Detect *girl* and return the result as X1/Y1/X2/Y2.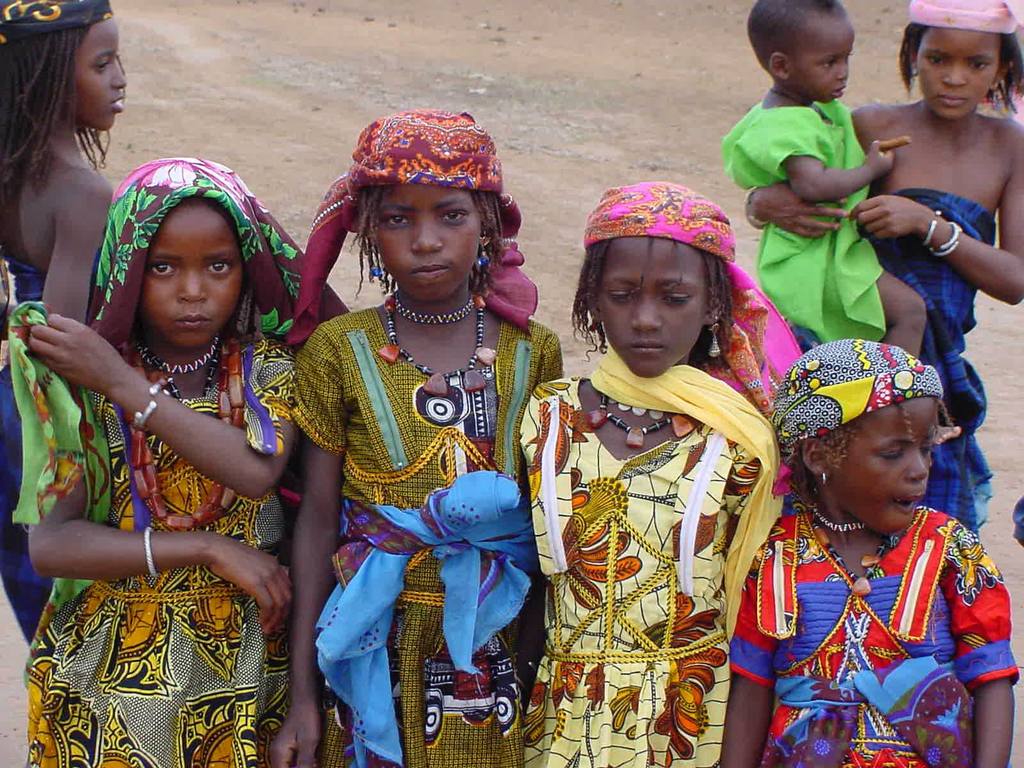
720/331/1023/767.
